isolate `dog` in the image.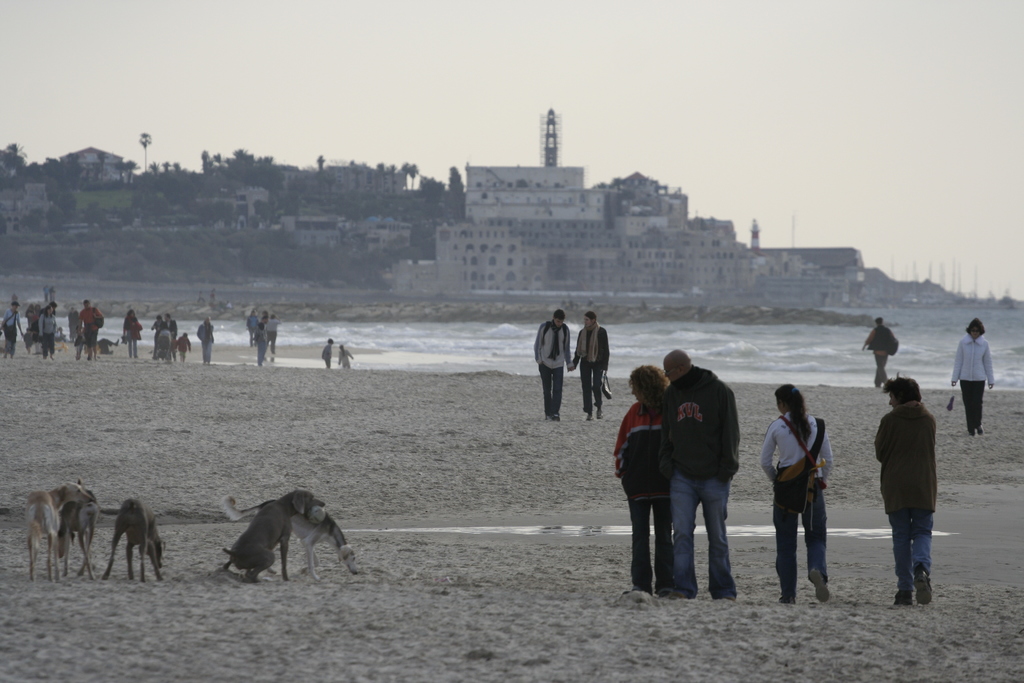
Isolated region: x1=98, y1=498, x2=166, y2=588.
